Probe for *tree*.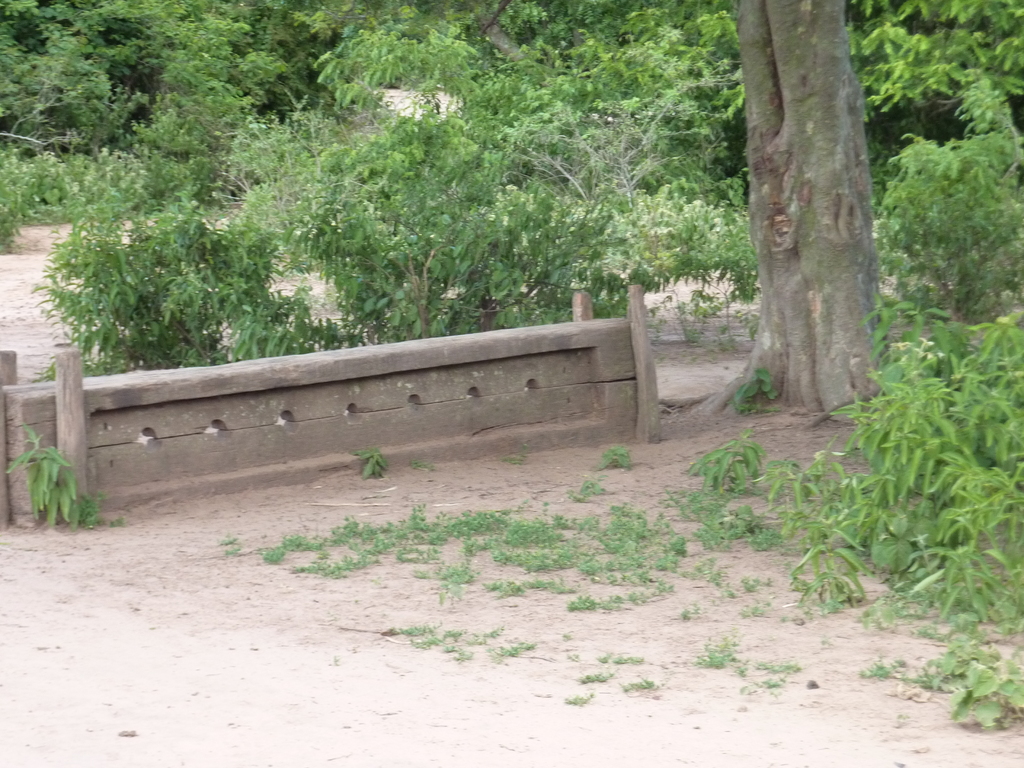
Probe result: select_region(3, 0, 161, 115).
